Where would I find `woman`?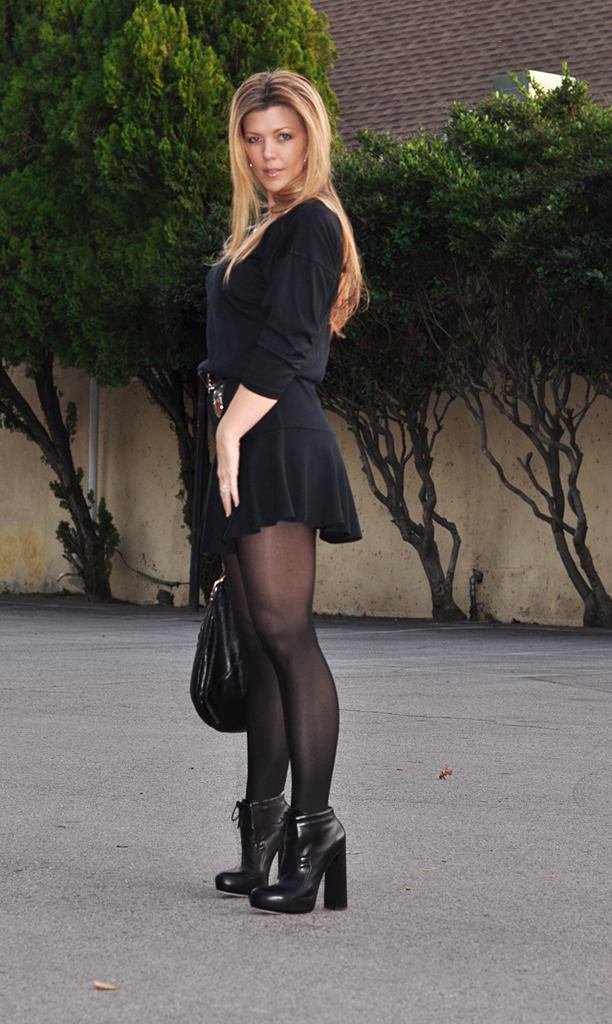
At region(179, 54, 387, 883).
